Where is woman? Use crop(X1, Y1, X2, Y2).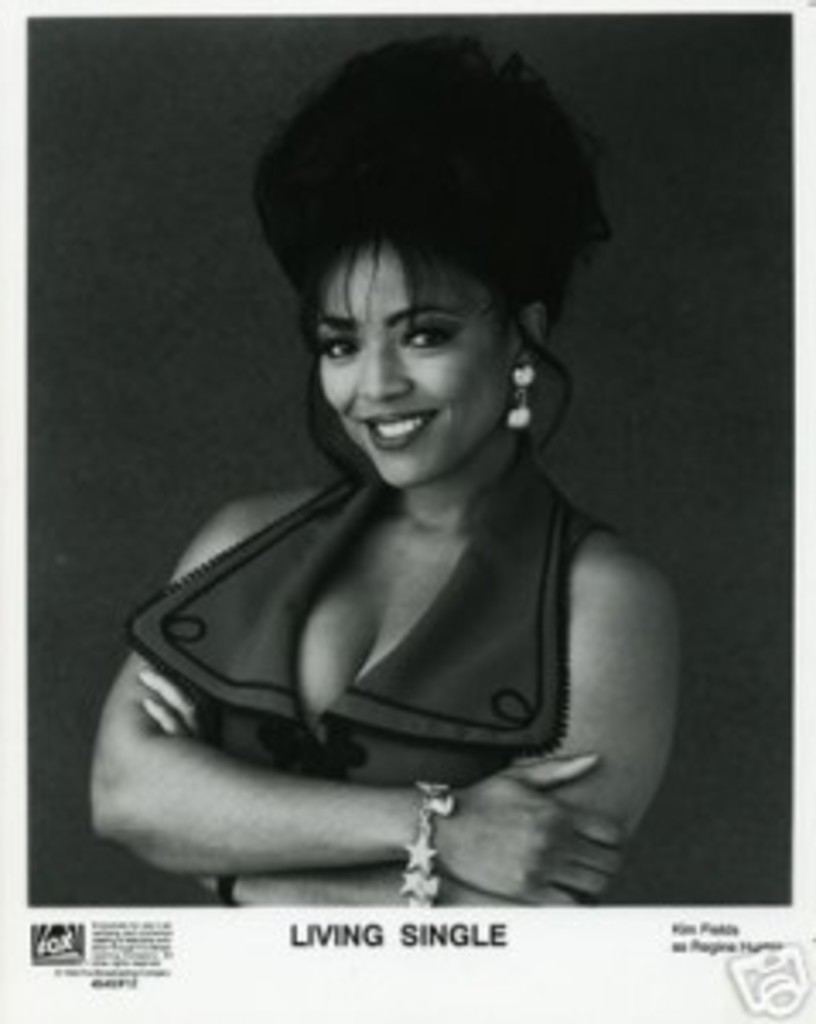
crop(89, 27, 690, 918).
